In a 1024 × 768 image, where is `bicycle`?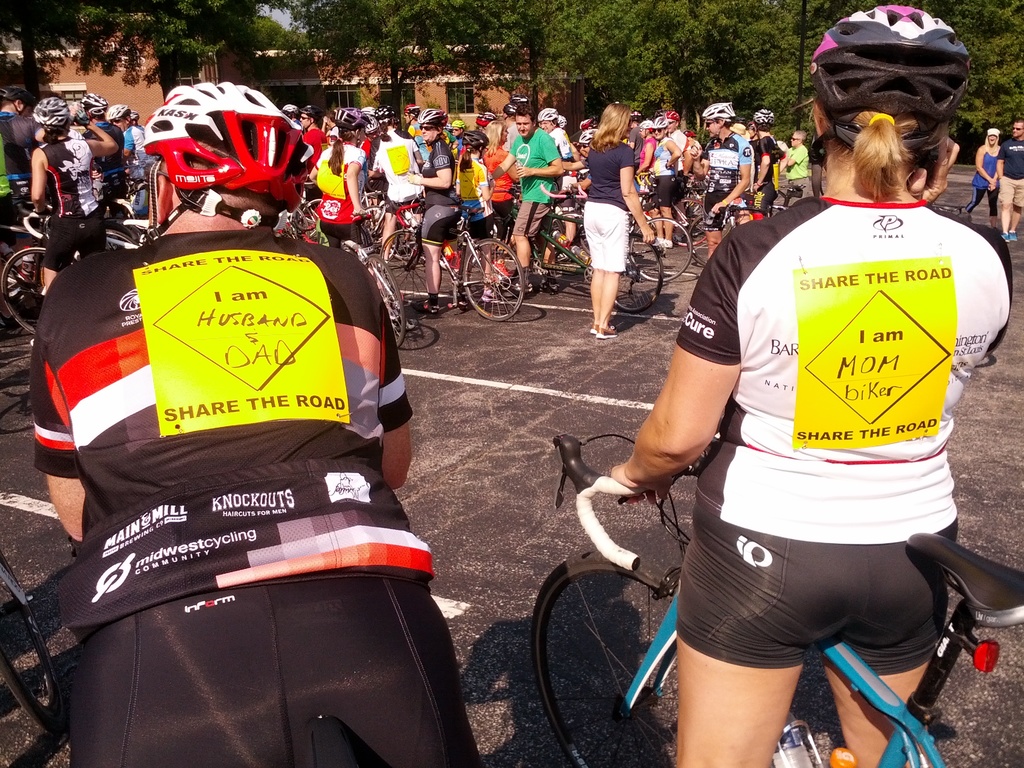
(left=1, top=185, right=139, bottom=260).
